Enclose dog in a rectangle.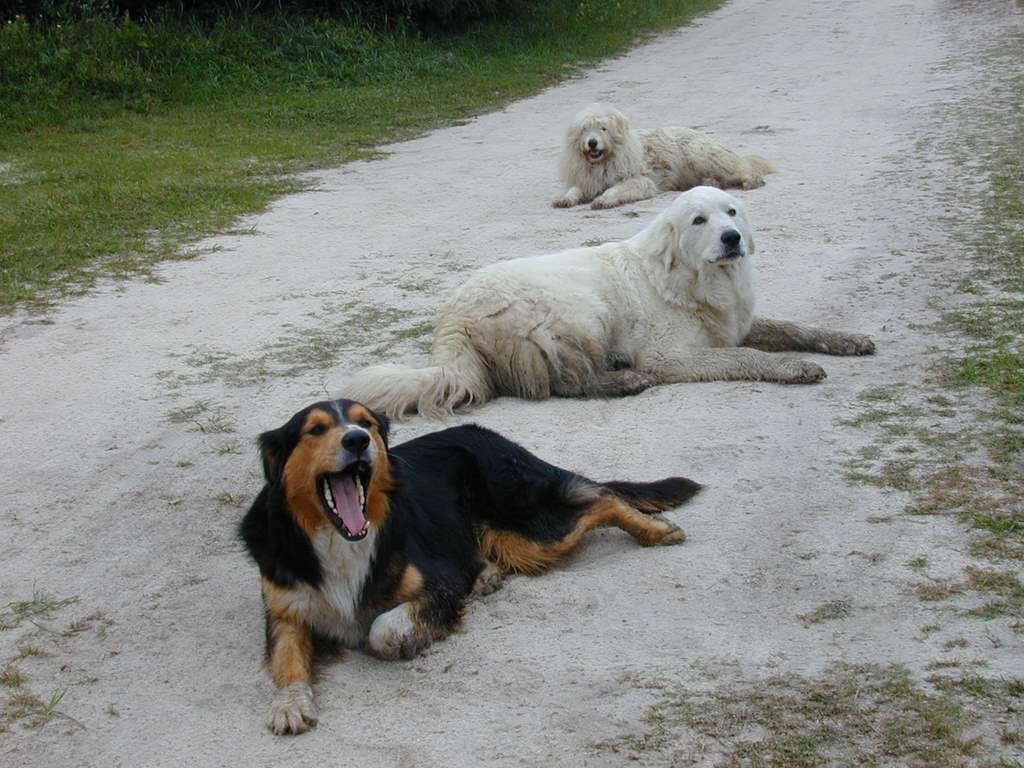
bbox=[237, 399, 709, 734].
